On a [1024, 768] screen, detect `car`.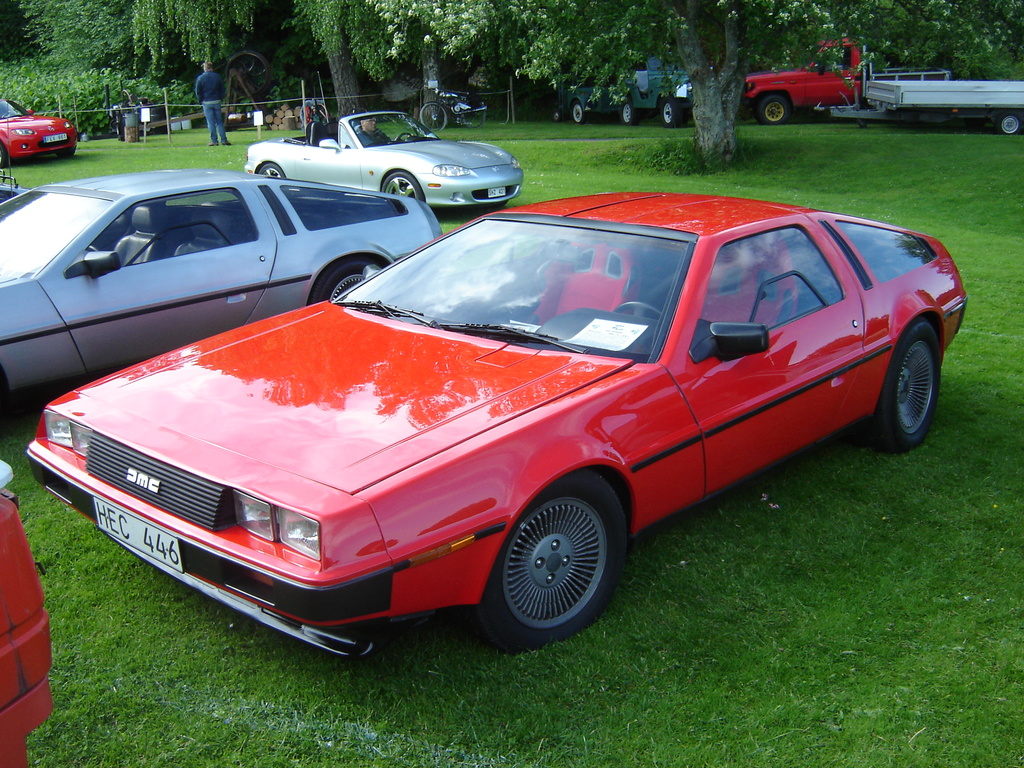
pyautogui.locateOnScreen(0, 171, 447, 416).
